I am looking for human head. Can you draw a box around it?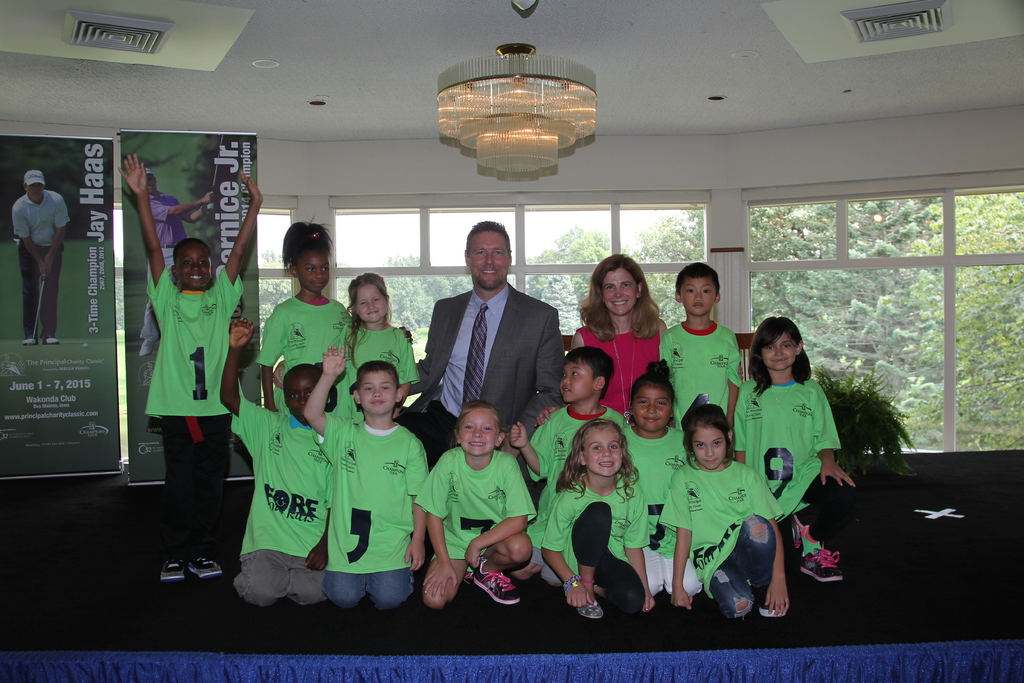
Sure, the bounding box is 570, 420, 632, 477.
